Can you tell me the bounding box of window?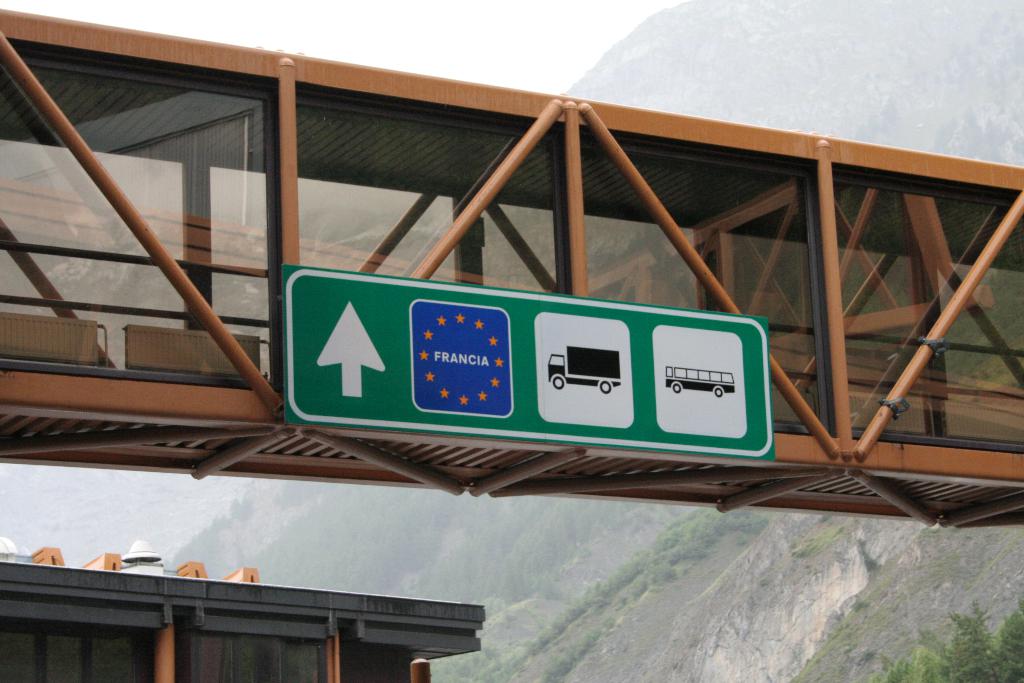
(302, 92, 561, 297).
